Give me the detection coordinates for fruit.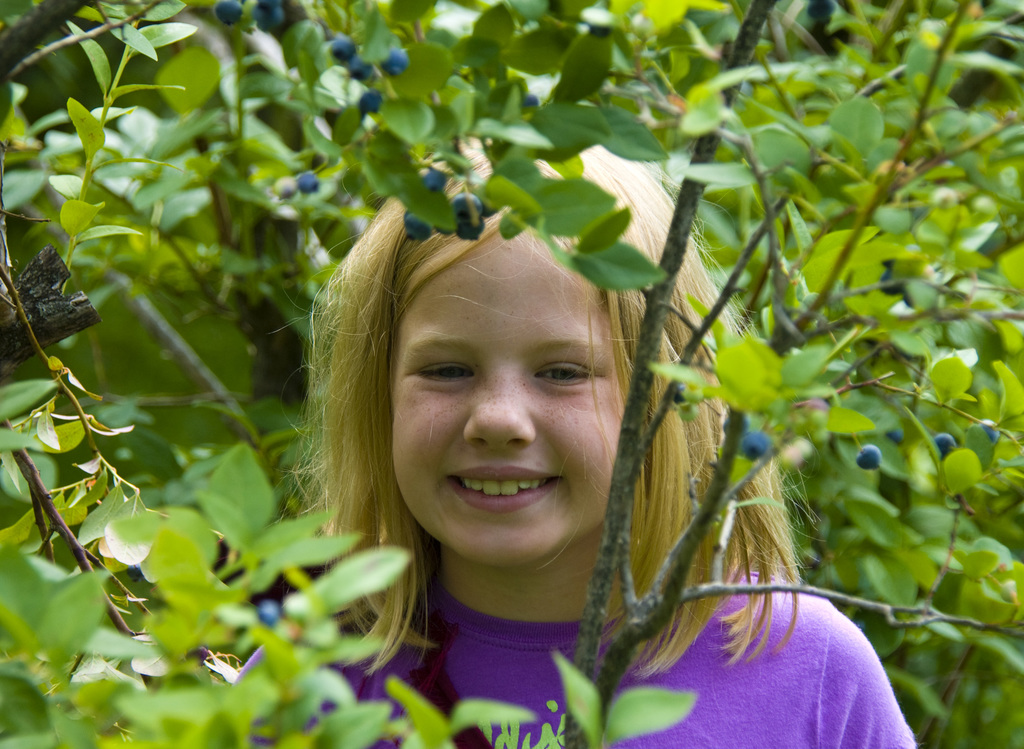
BBox(740, 431, 772, 461).
